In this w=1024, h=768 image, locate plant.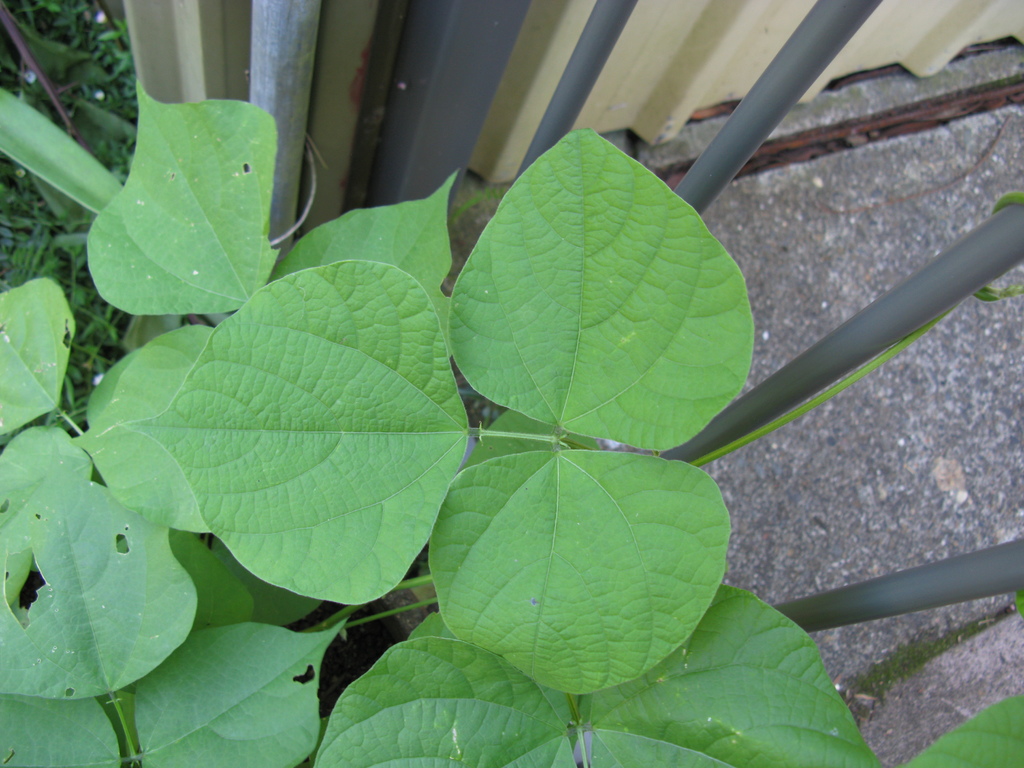
Bounding box: box(0, 0, 160, 447).
